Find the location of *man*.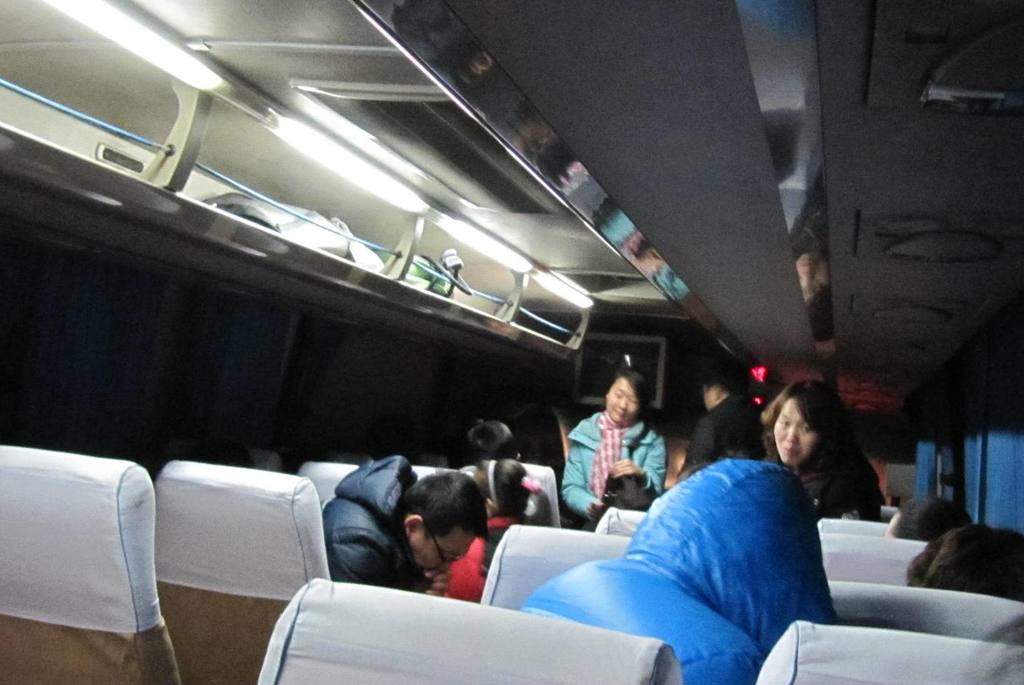
Location: {"left": 322, "top": 455, "right": 488, "bottom": 597}.
